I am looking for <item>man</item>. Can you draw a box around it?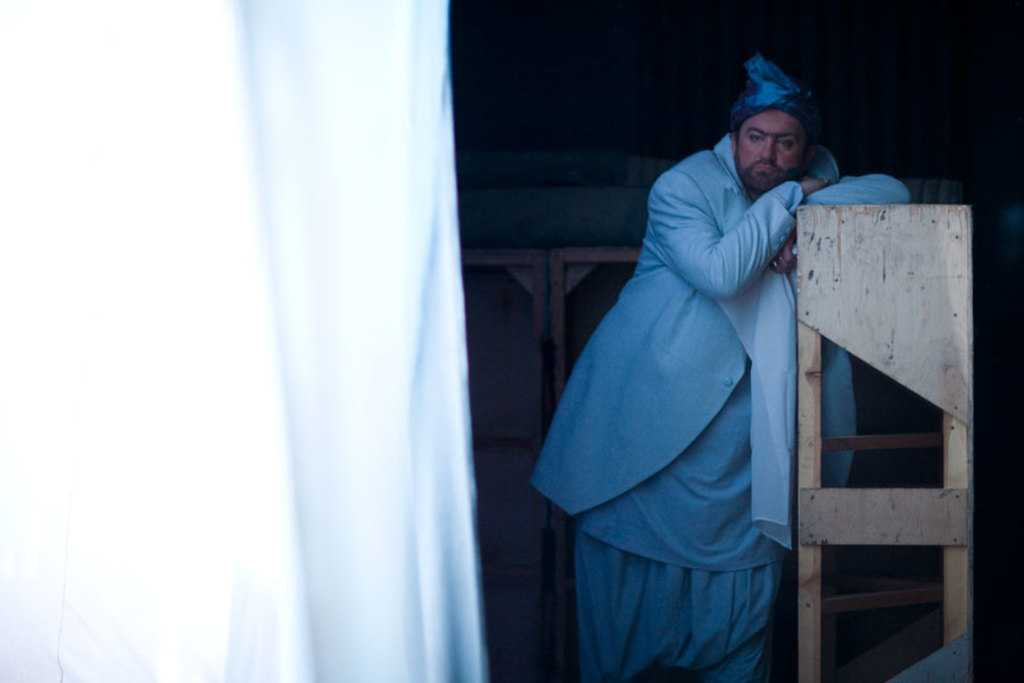
Sure, the bounding box is x1=546, y1=68, x2=834, y2=682.
